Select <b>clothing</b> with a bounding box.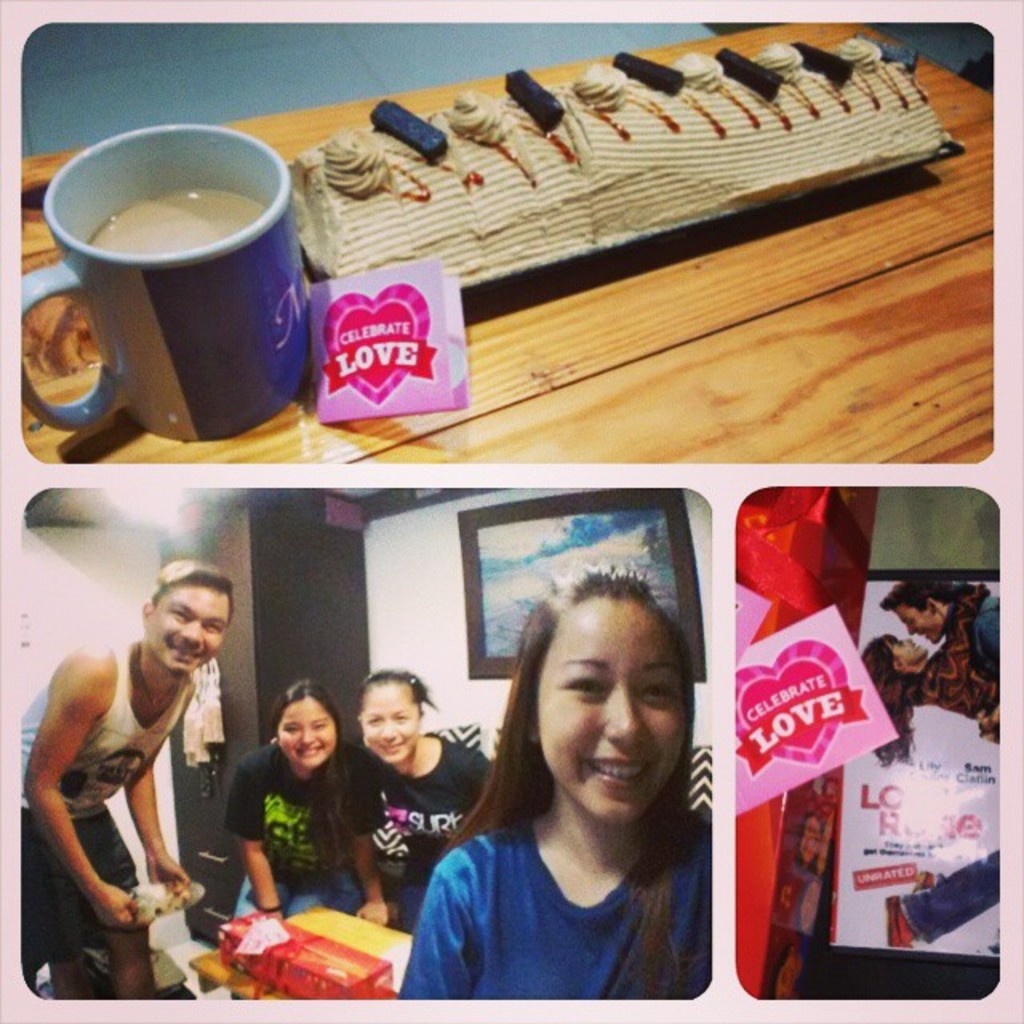
<bbox>949, 578, 1003, 690</bbox>.
